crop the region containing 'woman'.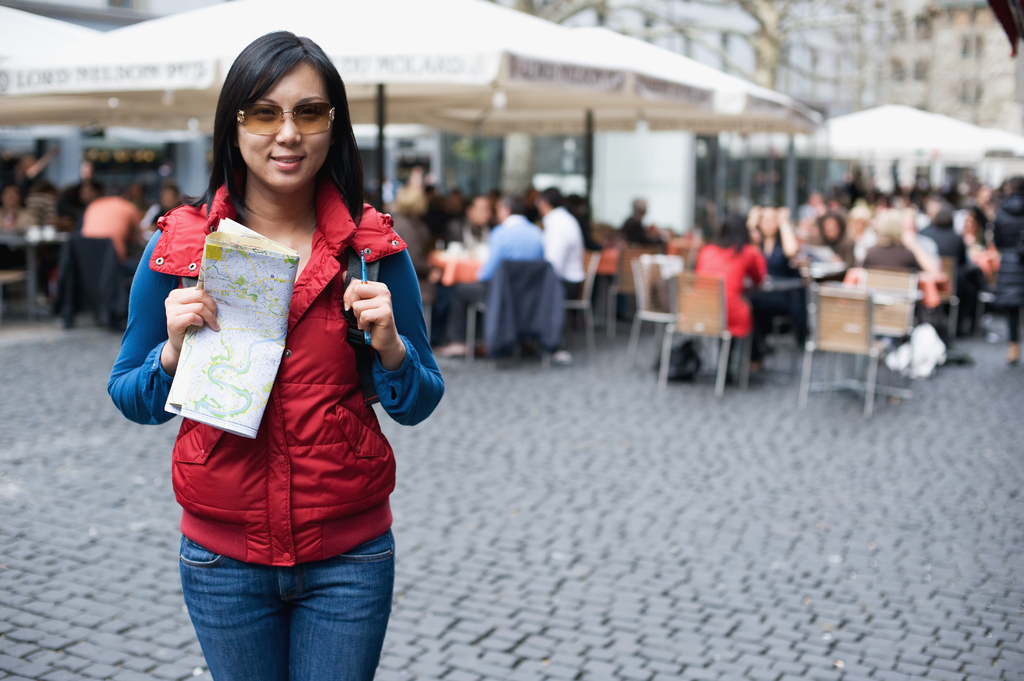
Crop region: 103, 28, 451, 680.
